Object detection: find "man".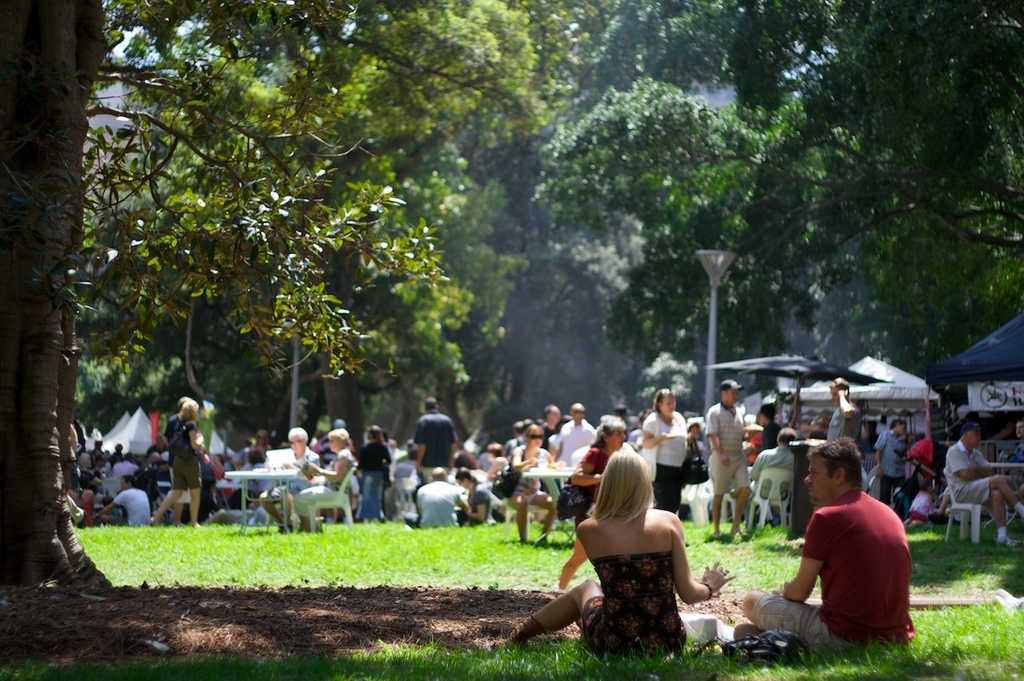
l=702, t=380, r=752, b=535.
